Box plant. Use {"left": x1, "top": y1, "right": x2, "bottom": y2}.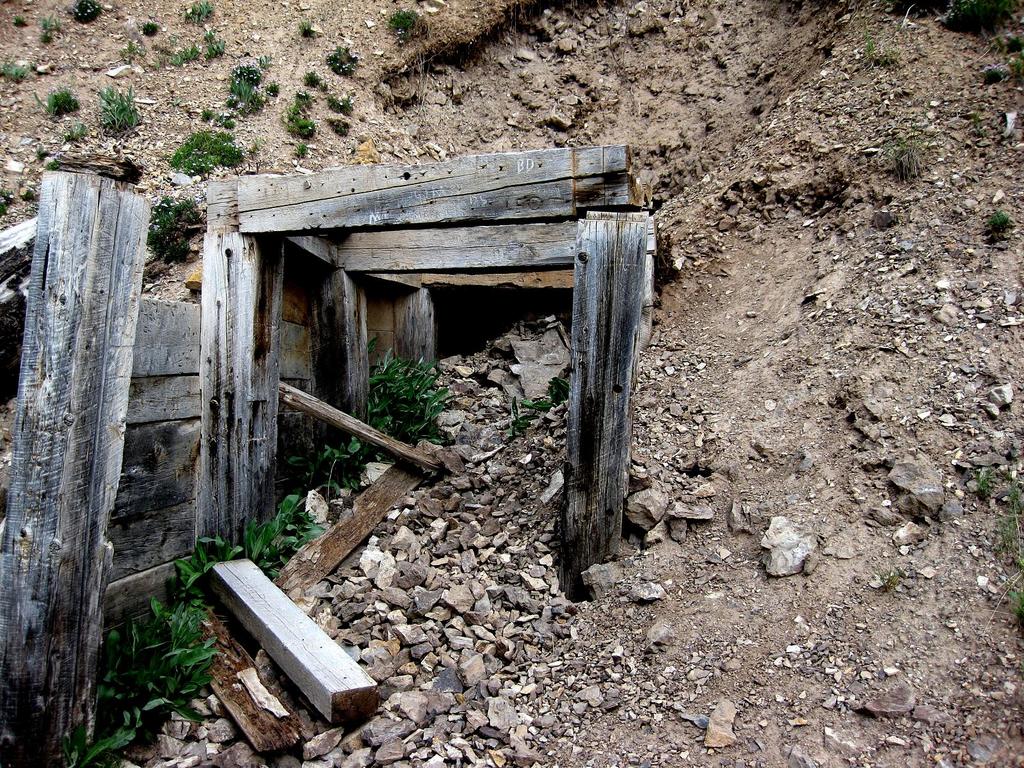
{"left": 226, "top": 77, "right": 266, "bottom": 114}.
